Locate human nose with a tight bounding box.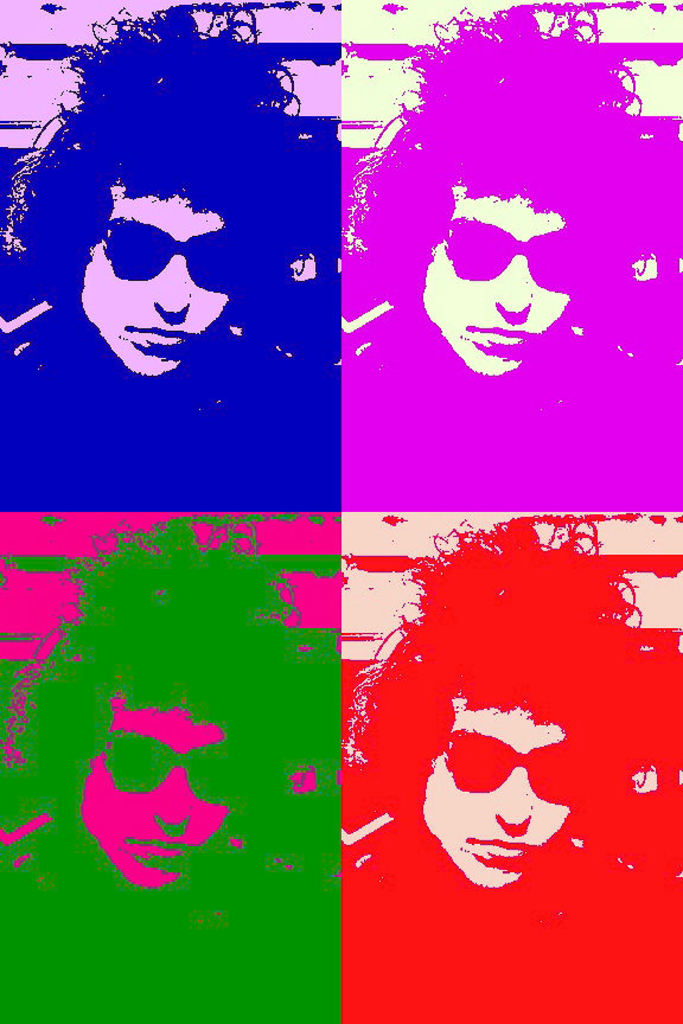
(145, 247, 196, 315).
